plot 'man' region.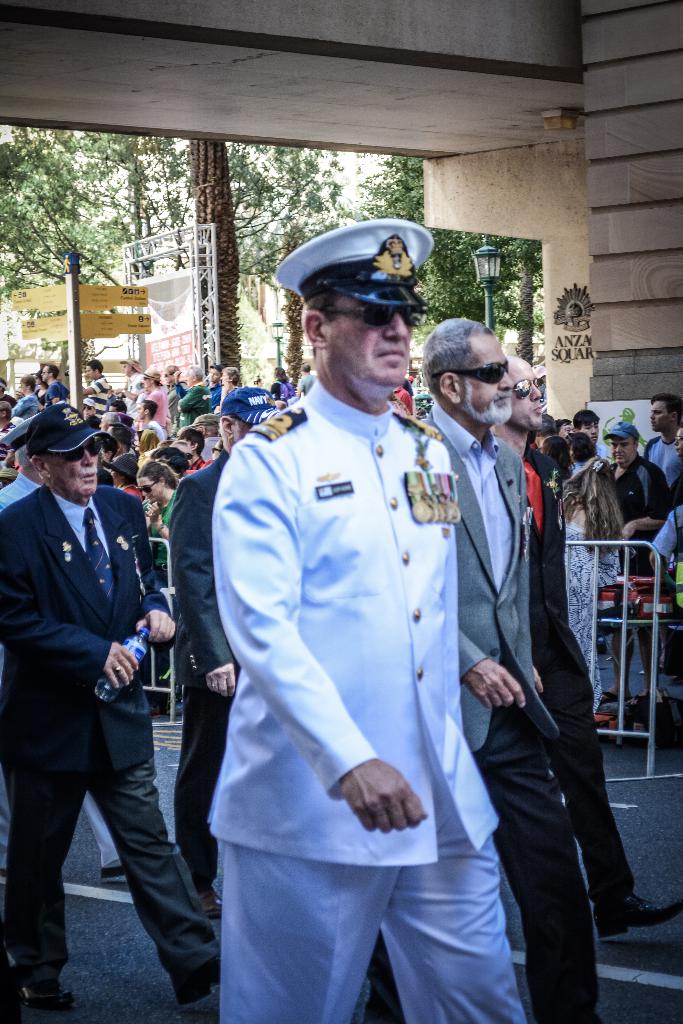
Plotted at left=43, top=364, right=68, bottom=397.
